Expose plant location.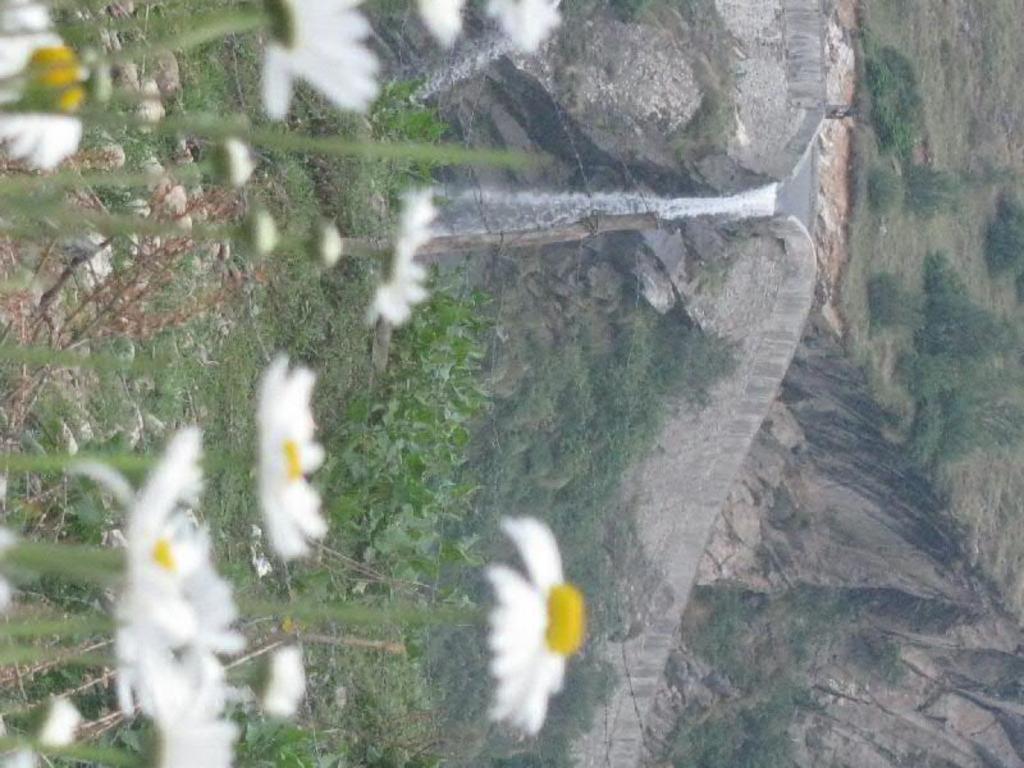
Exposed at region(859, 173, 911, 220).
